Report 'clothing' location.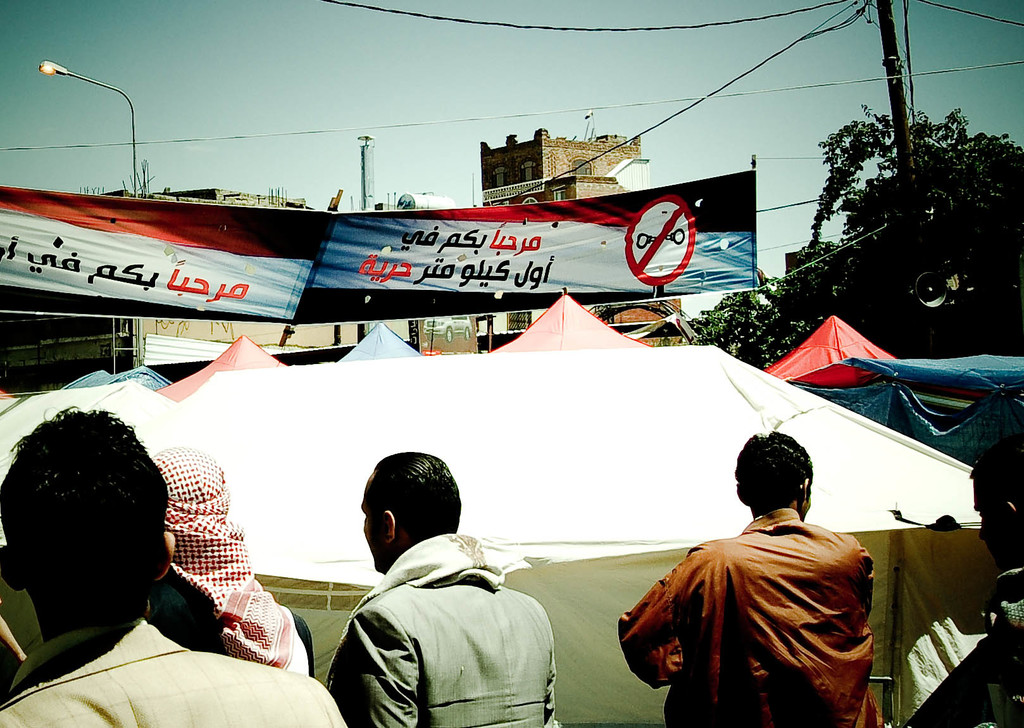
Report: l=323, t=526, r=554, b=727.
